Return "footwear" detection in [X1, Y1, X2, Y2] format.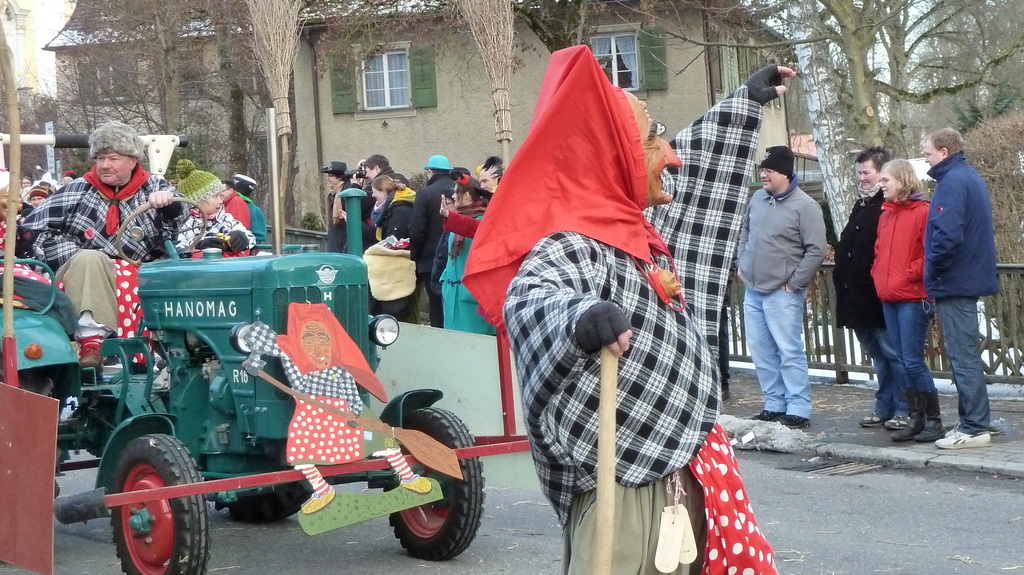
[298, 487, 333, 513].
